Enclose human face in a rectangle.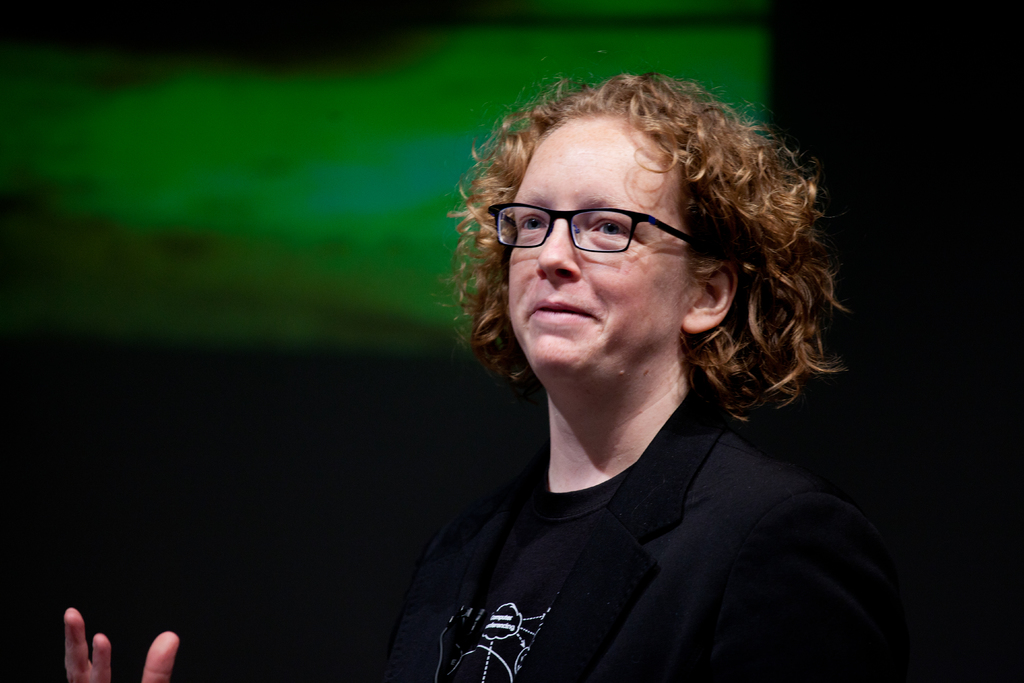
509/115/694/367.
